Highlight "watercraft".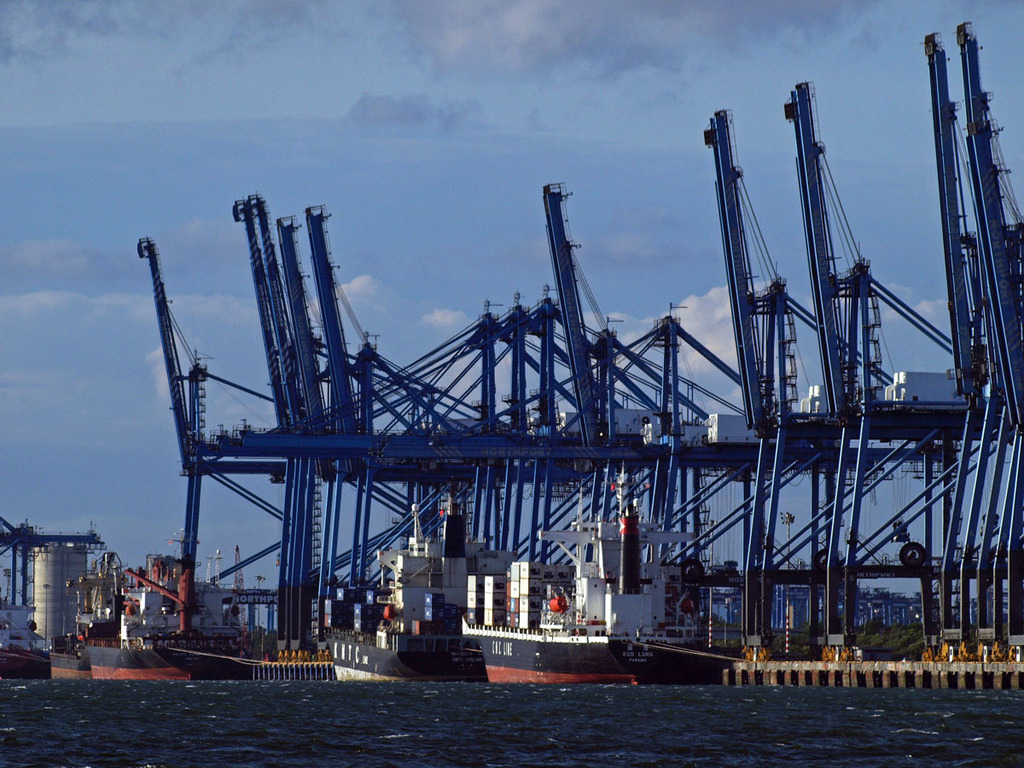
Highlighted region: detection(316, 632, 481, 679).
